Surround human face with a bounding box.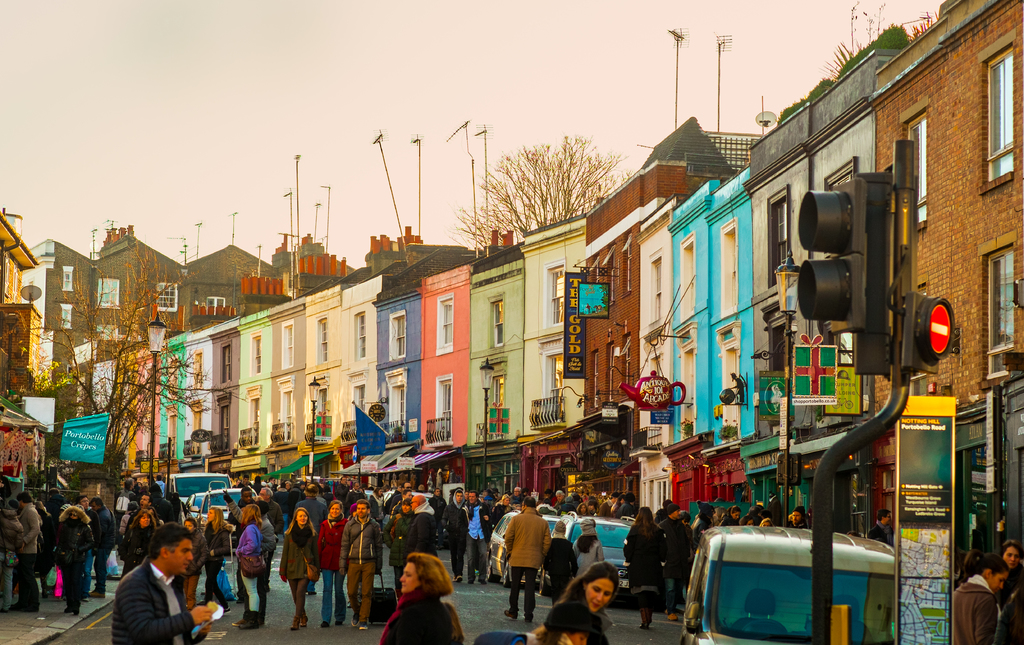
l=175, t=534, r=194, b=575.
